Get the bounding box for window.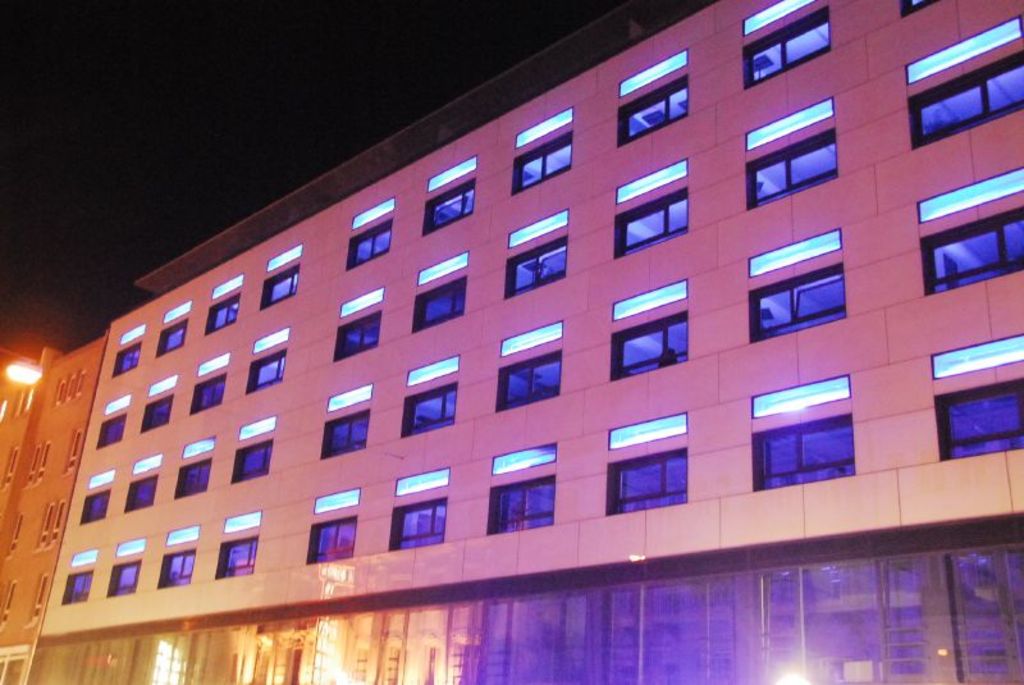
x1=746, y1=414, x2=859, y2=494.
